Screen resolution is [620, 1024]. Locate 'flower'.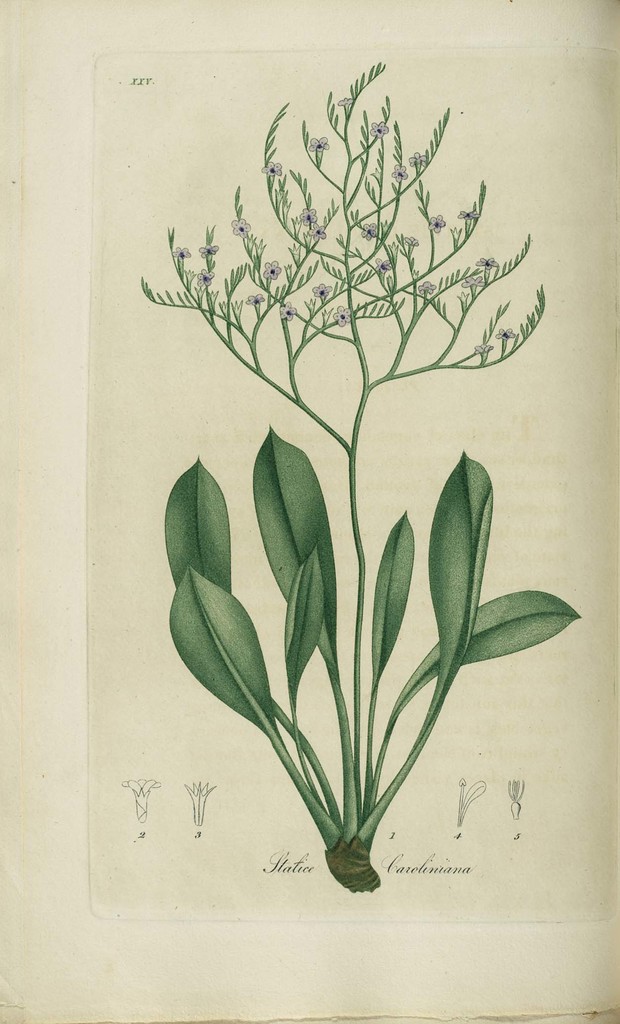
Rect(172, 242, 197, 261).
